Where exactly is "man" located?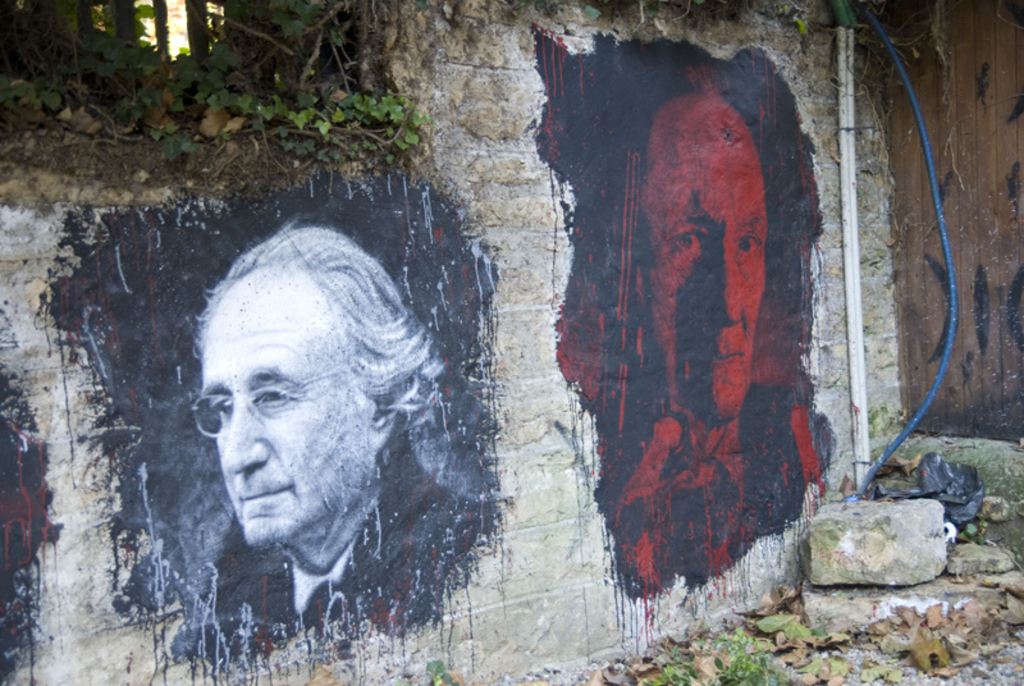
Its bounding box is 596,96,824,612.
